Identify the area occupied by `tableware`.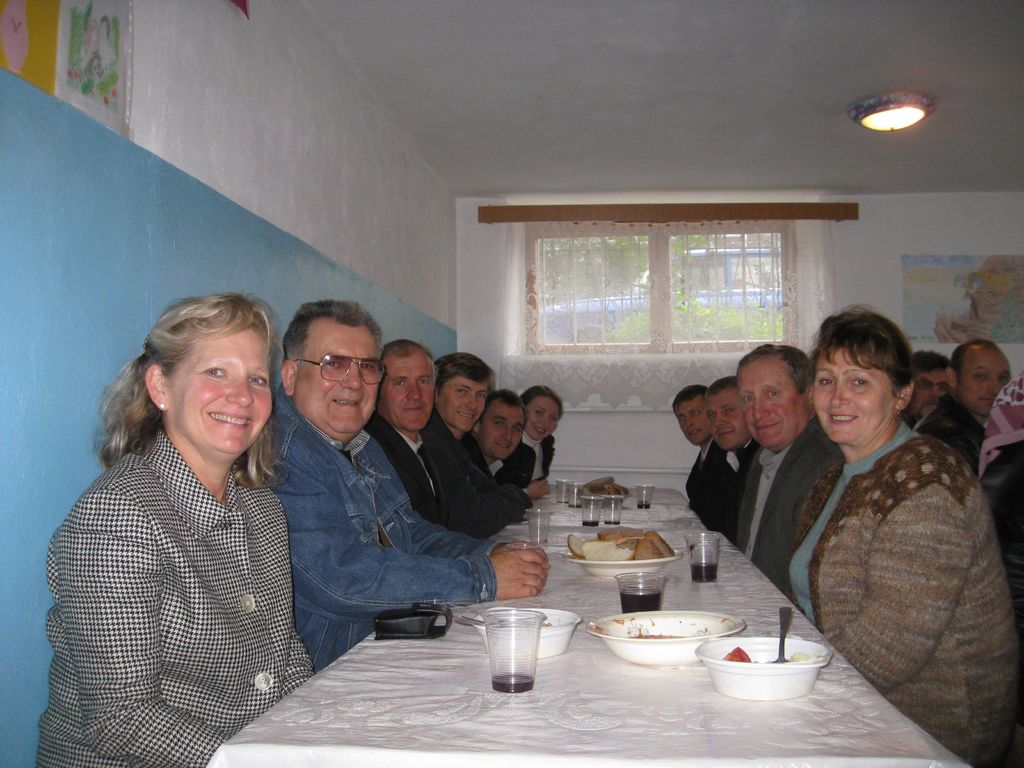
Area: pyautogui.locateOnScreen(565, 481, 586, 507).
